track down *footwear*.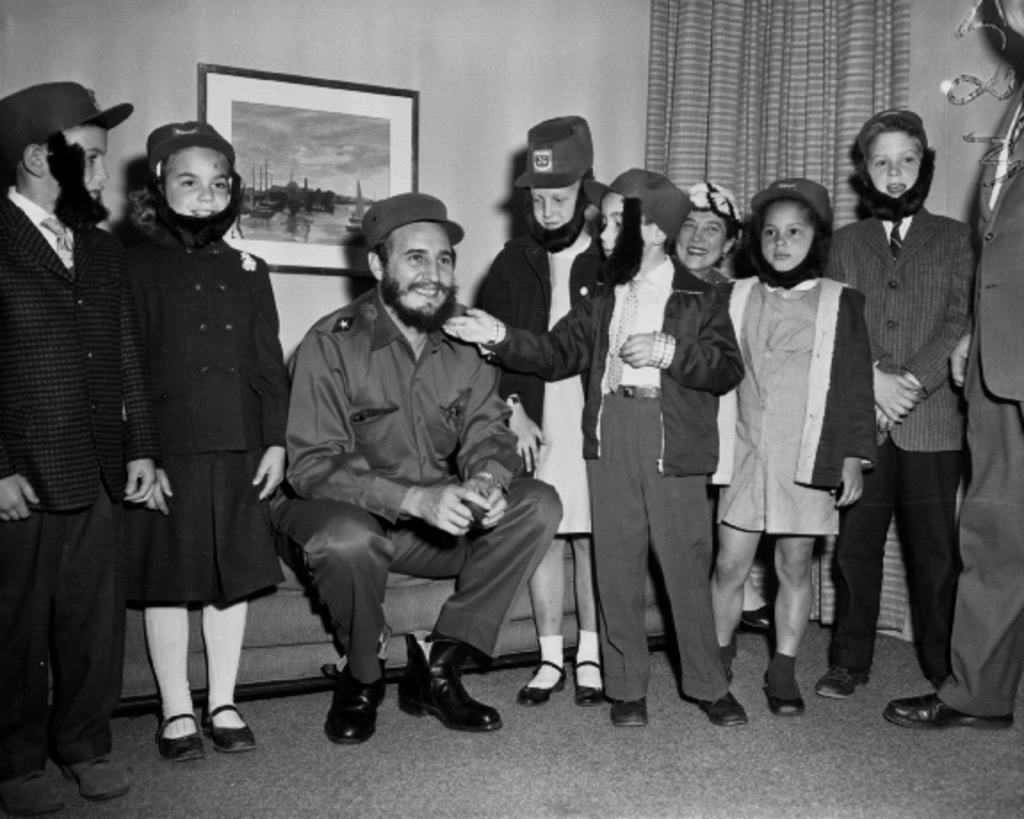
Tracked to detection(698, 682, 753, 728).
